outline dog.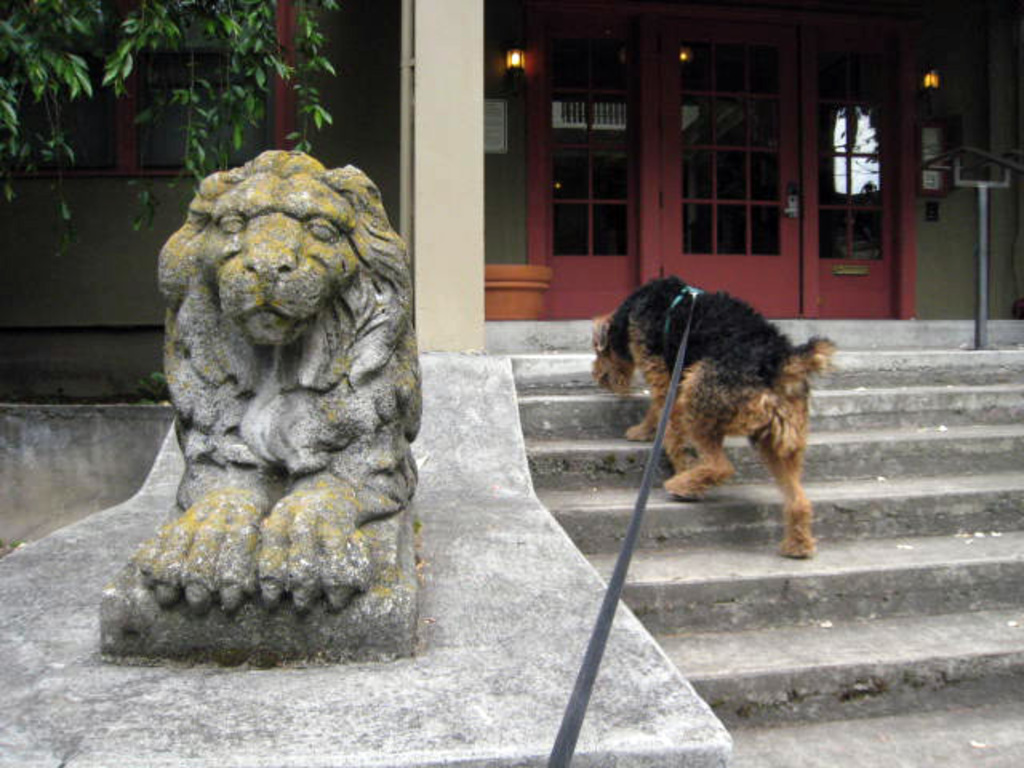
Outline: 592, 272, 829, 558.
